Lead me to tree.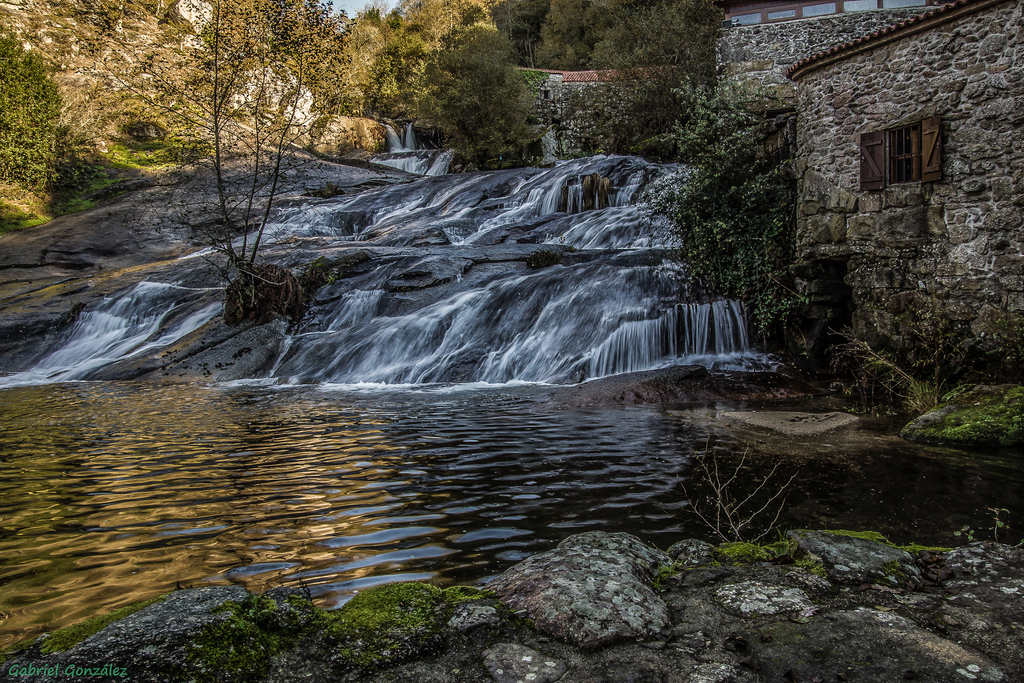
Lead to [x1=64, y1=0, x2=367, y2=283].
